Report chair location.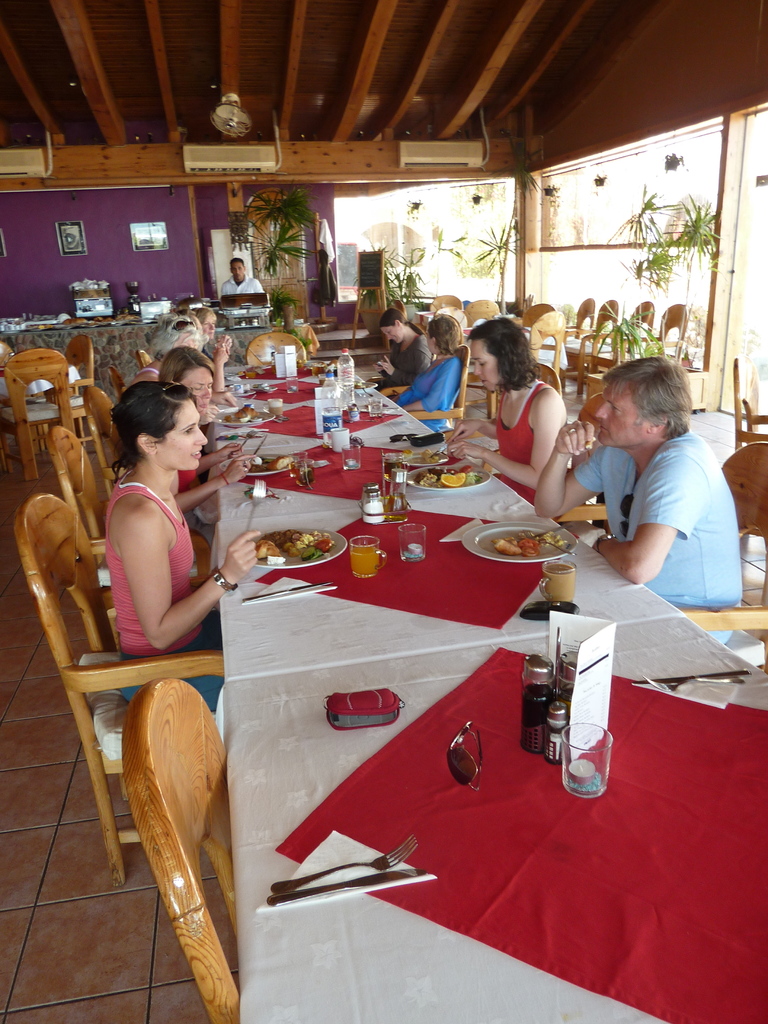
Report: (x1=565, y1=295, x2=623, y2=379).
